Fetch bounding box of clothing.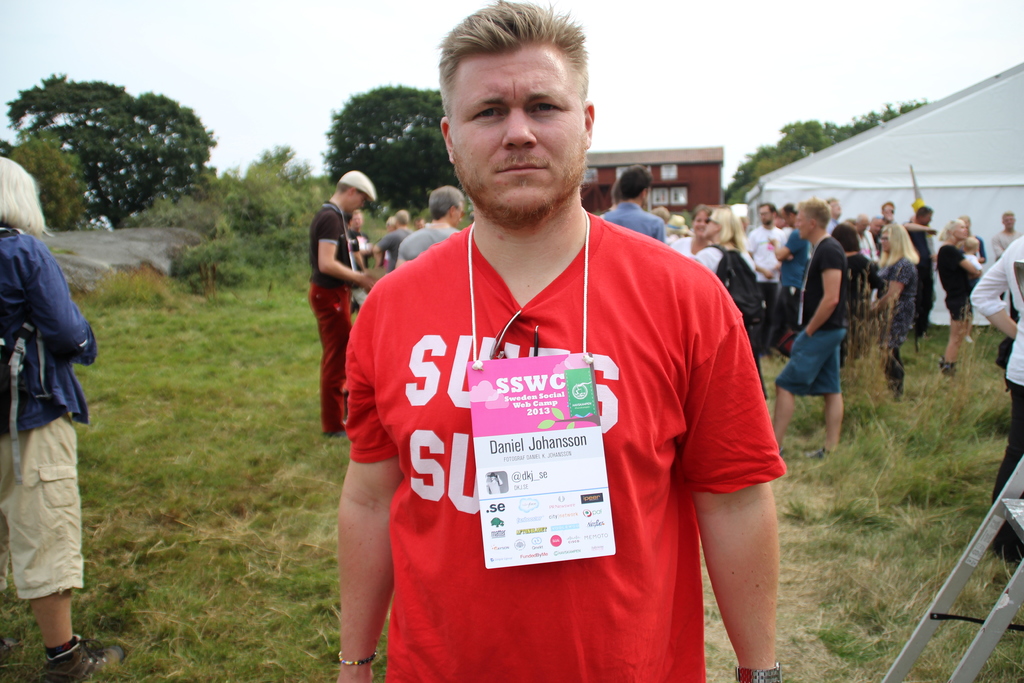
Bbox: bbox=[0, 227, 100, 601].
